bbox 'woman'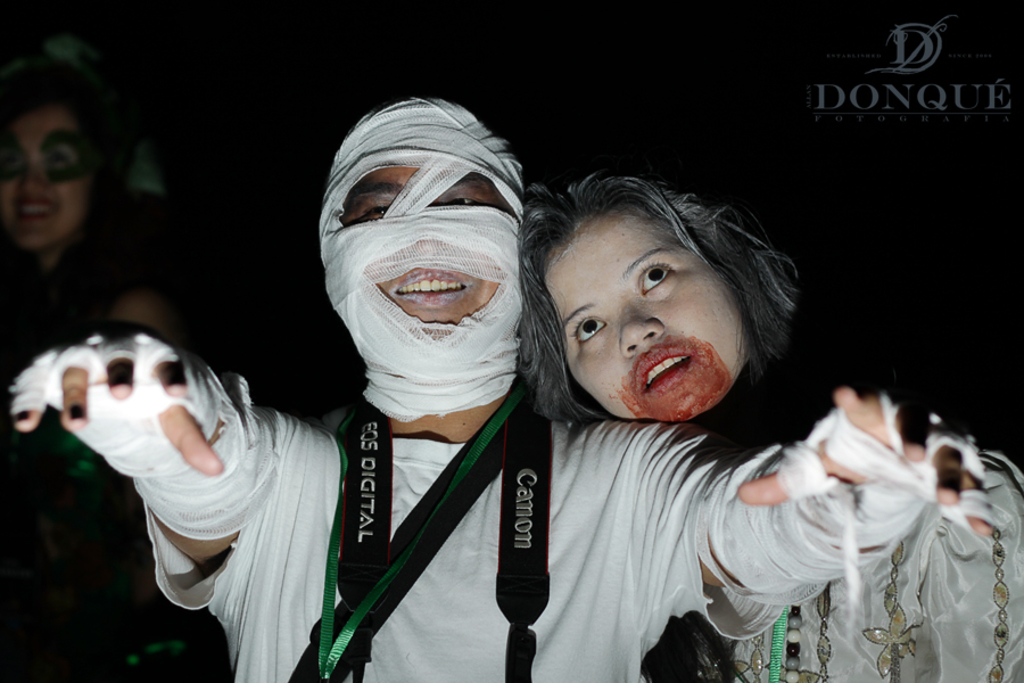
locate(0, 44, 218, 682)
